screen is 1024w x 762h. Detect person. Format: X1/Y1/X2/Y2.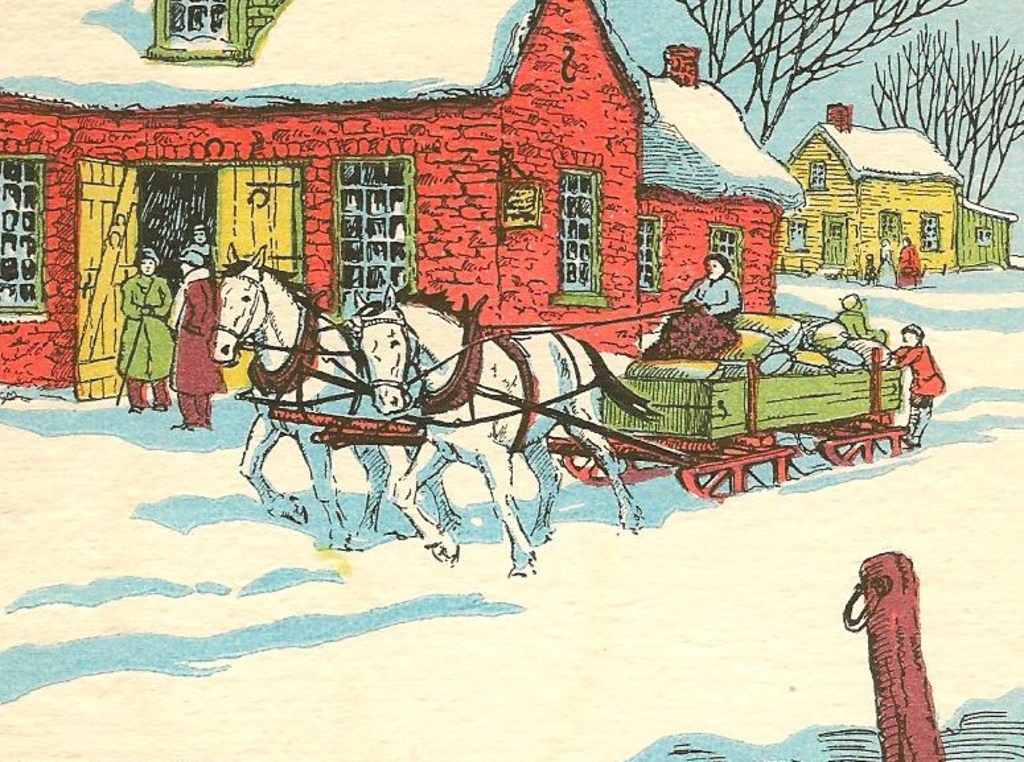
889/313/946/446.
